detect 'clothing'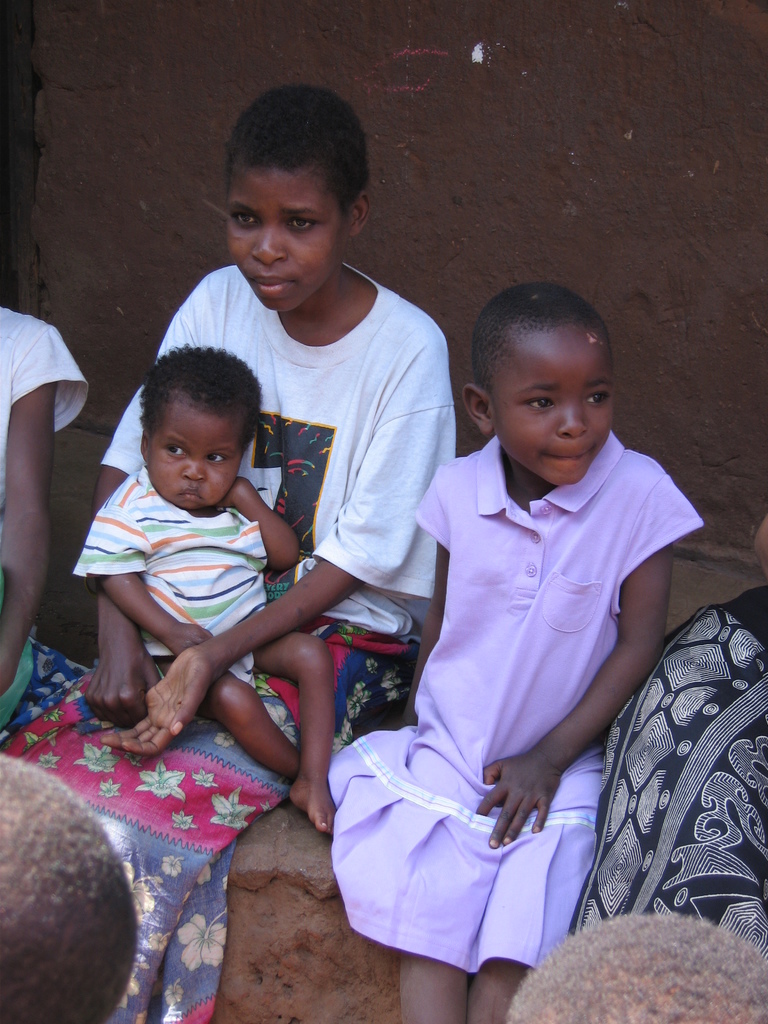
74 468 271 678
